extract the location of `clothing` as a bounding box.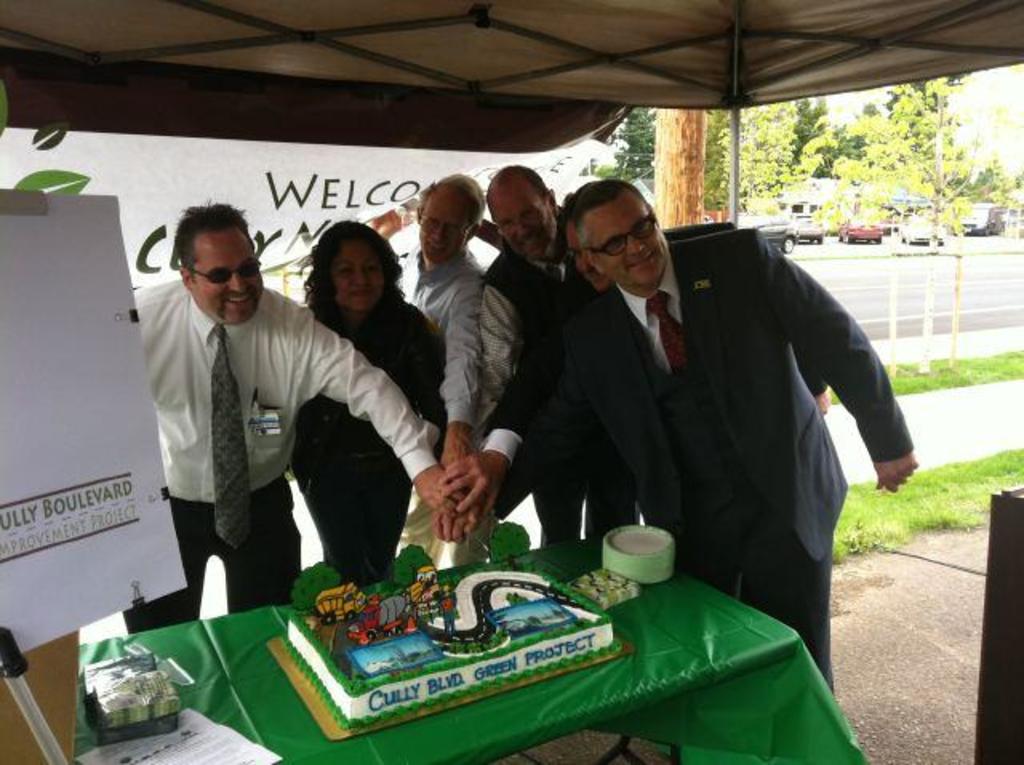
box=[496, 232, 920, 719].
